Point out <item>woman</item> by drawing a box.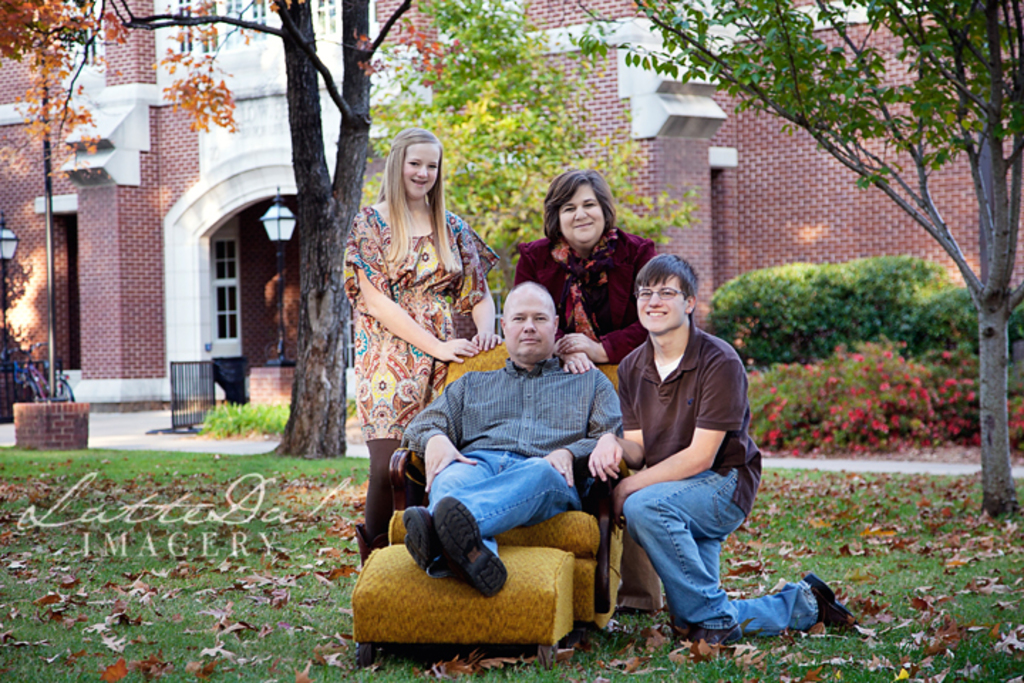
pyautogui.locateOnScreen(334, 114, 496, 458).
